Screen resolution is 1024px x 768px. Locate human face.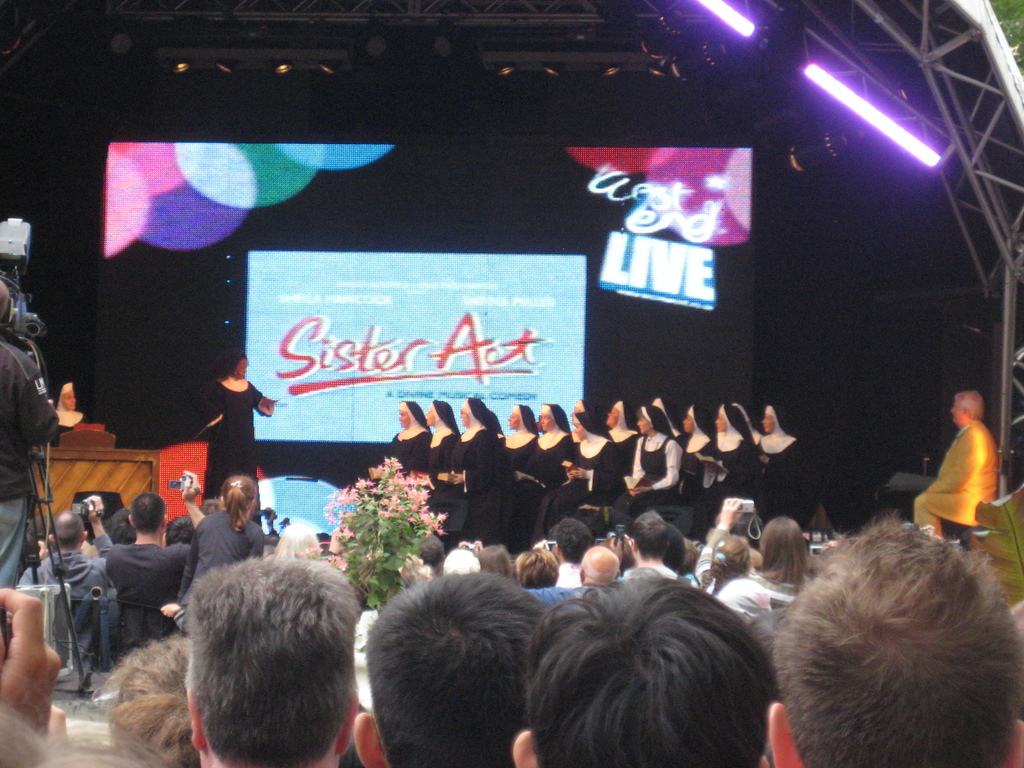
pyautogui.locateOnScreen(399, 410, 410, 429).
